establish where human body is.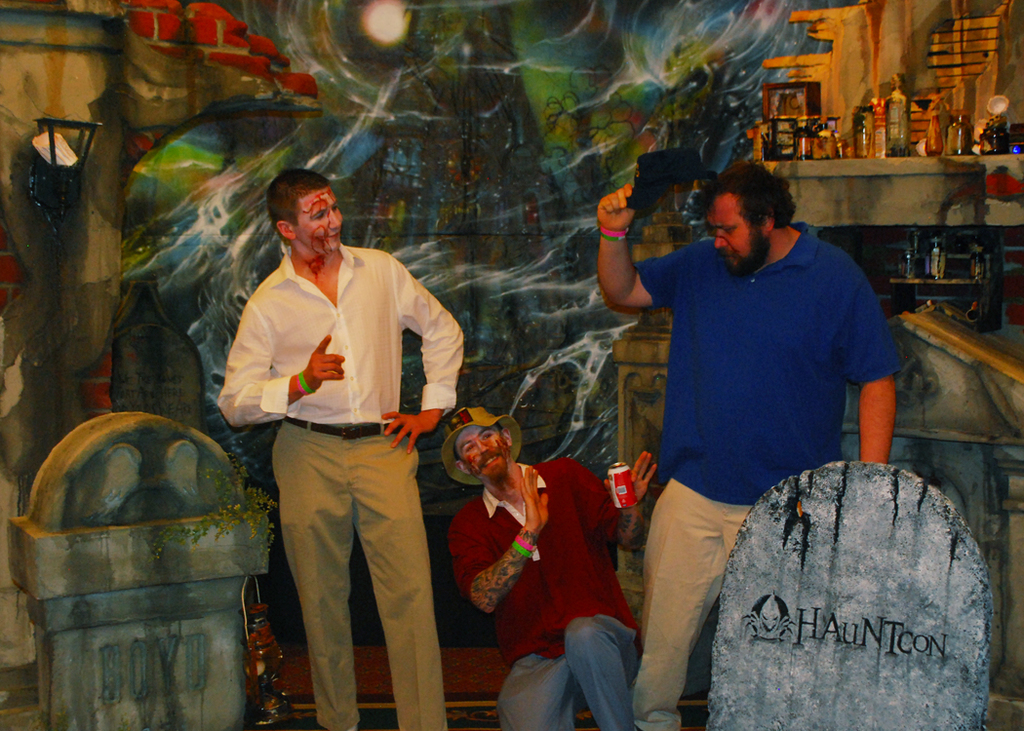
Established at l=594, t=179, r=906, b=730.
